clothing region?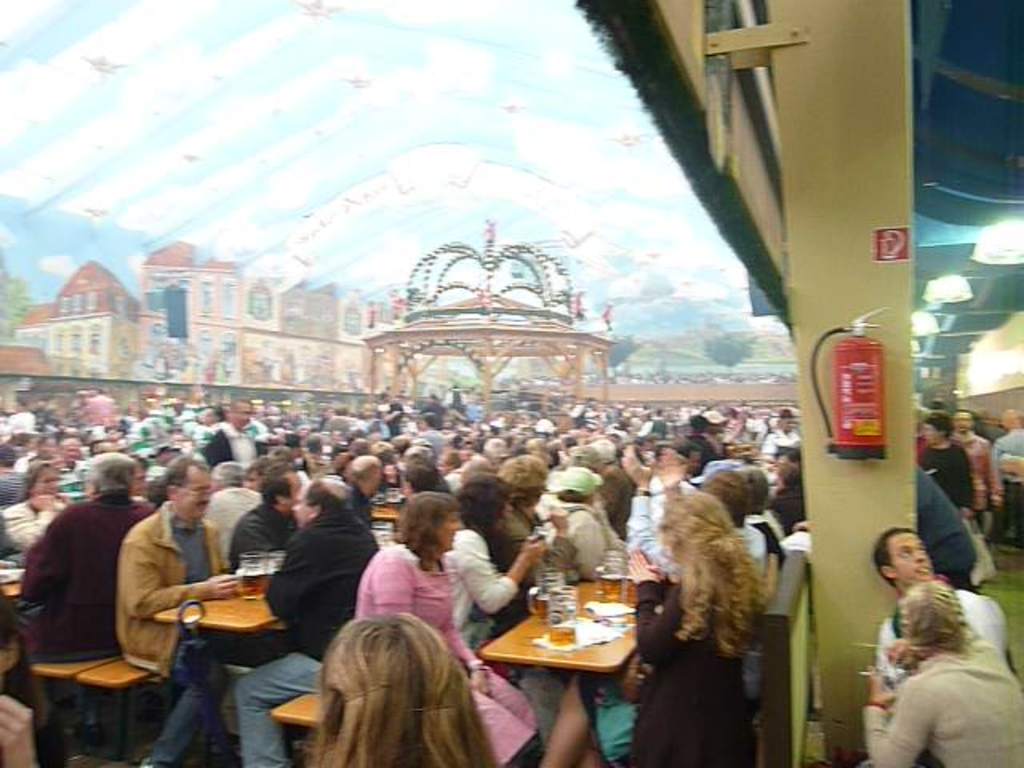
870,576,1021,709
